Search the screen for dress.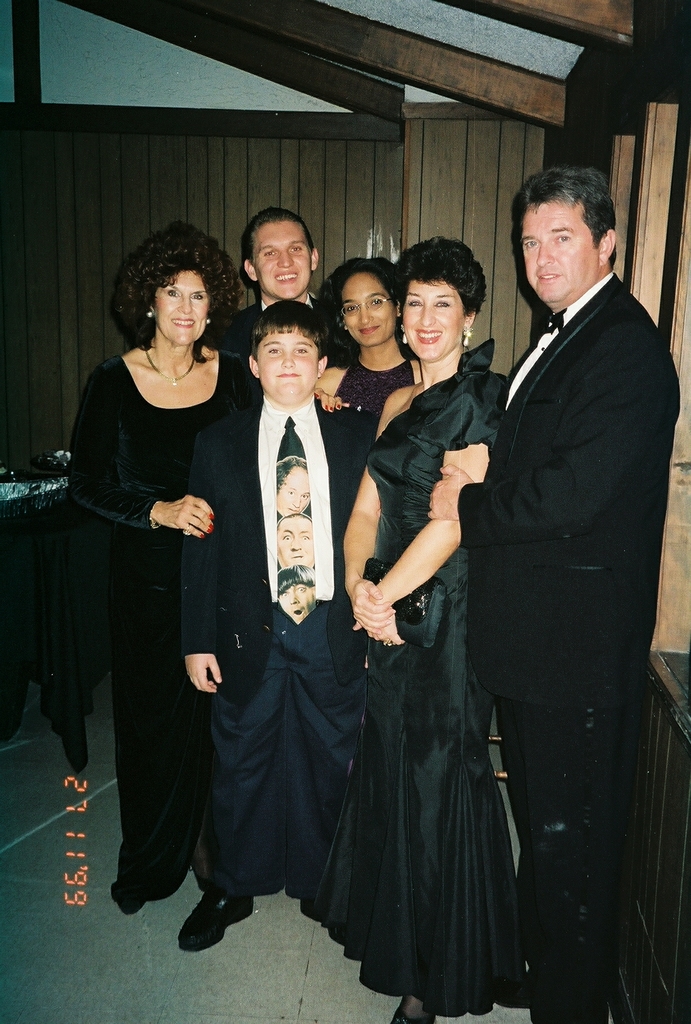
Found at box=[63, 354, 264, 903].
